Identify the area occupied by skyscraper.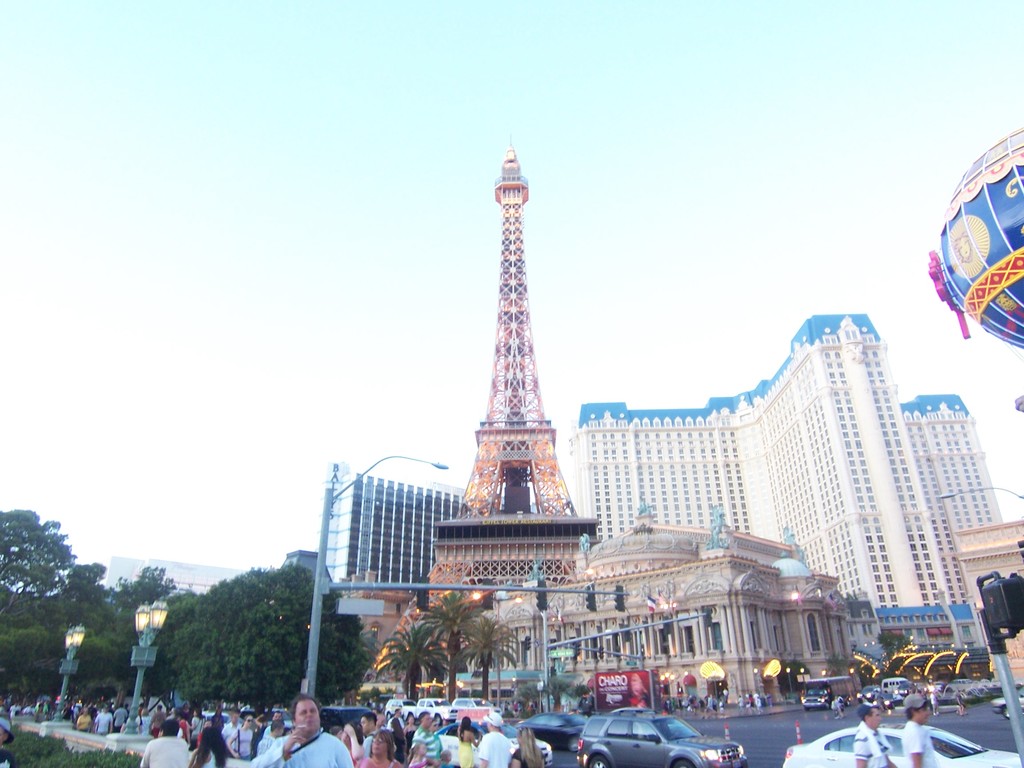
Area: select_region(355, 140, 616, 686).
